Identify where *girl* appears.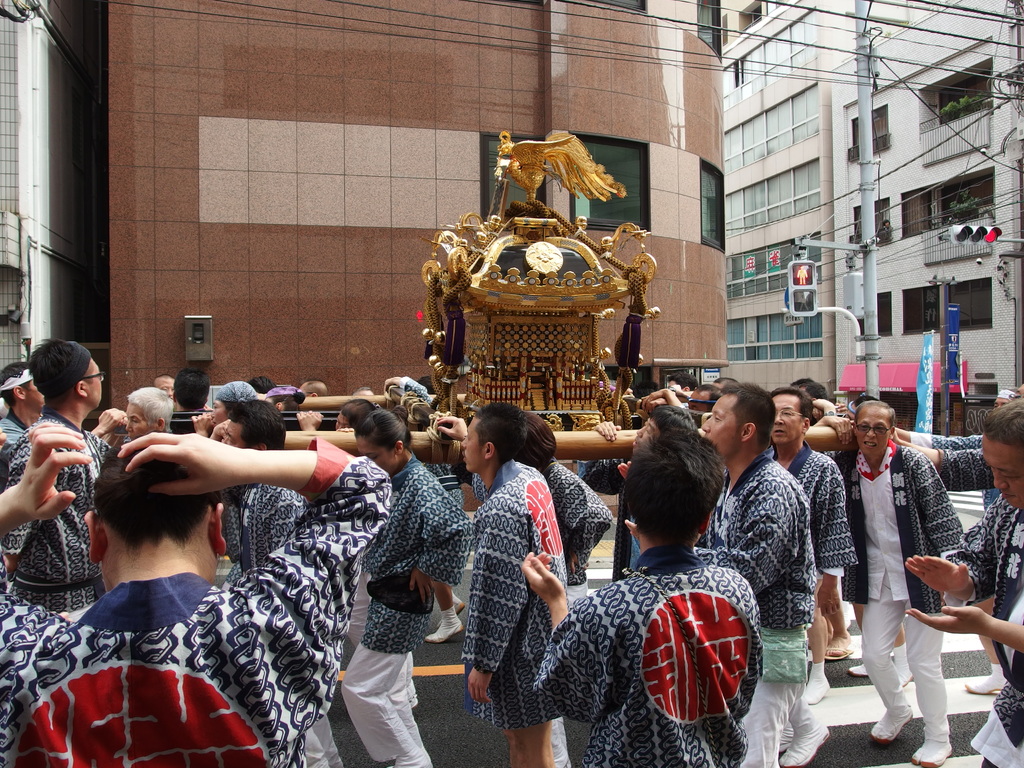
Appears at 431, 417, 613, 608.
